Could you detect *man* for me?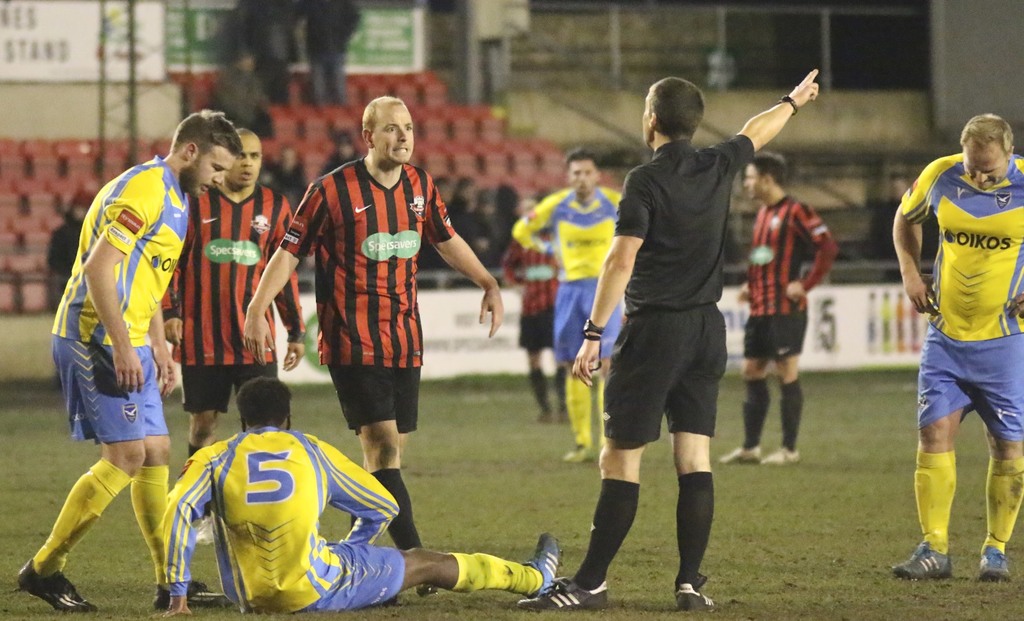
Detection result: box(514, 146, 624, 461).
